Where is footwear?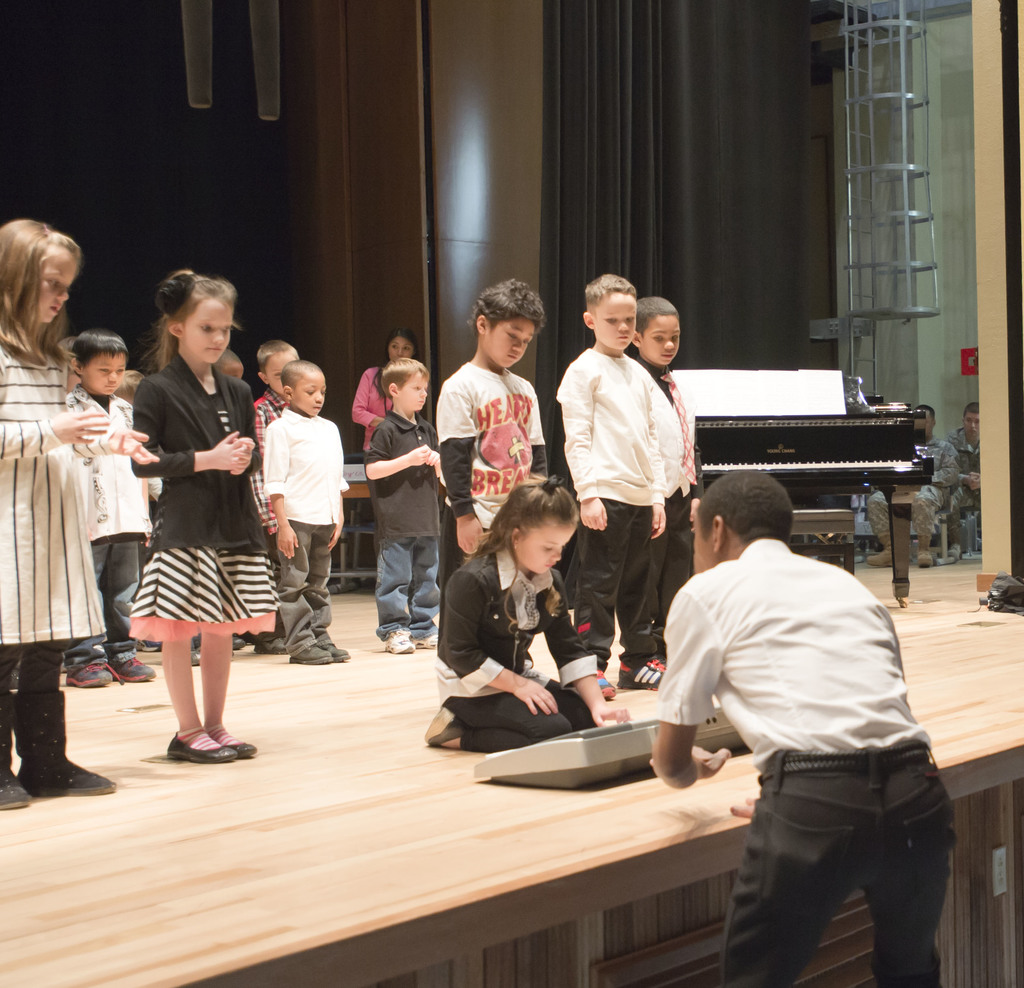
0, 696, 31, 813.
